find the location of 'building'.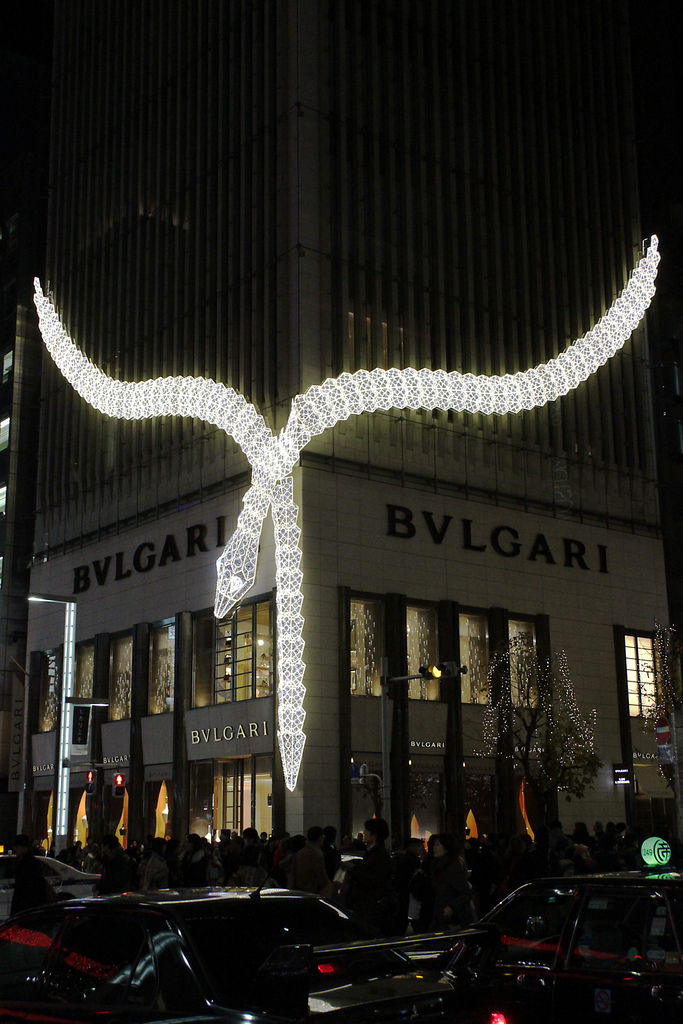
Location: BBox(0, 4, 682, 867).
